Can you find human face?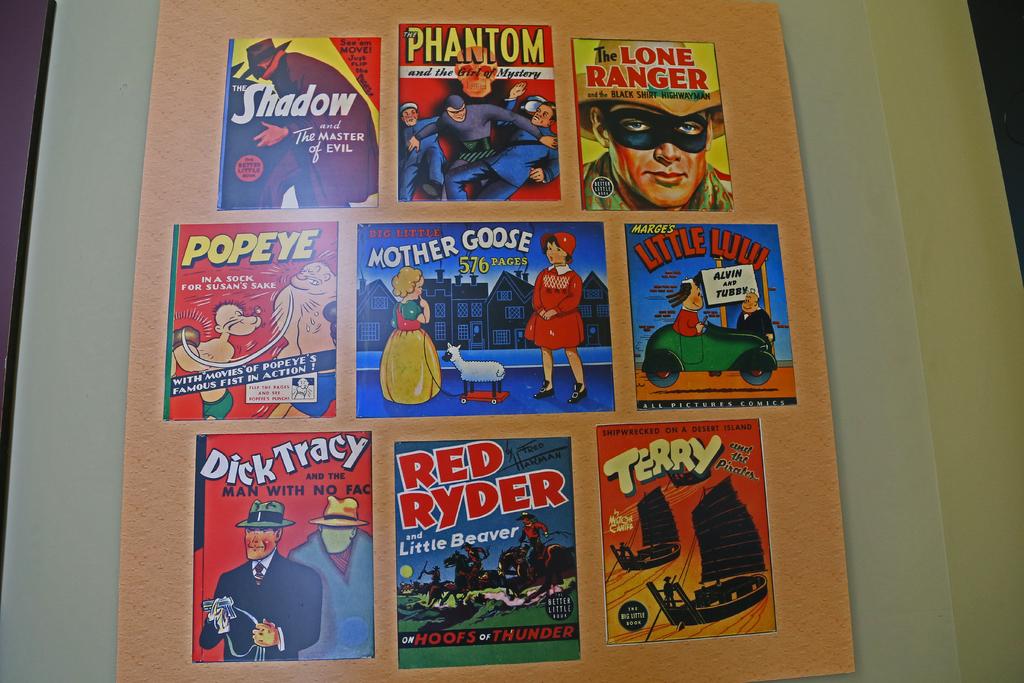
Yes, bounding box: l=607, t=103, r=706, b=212.
